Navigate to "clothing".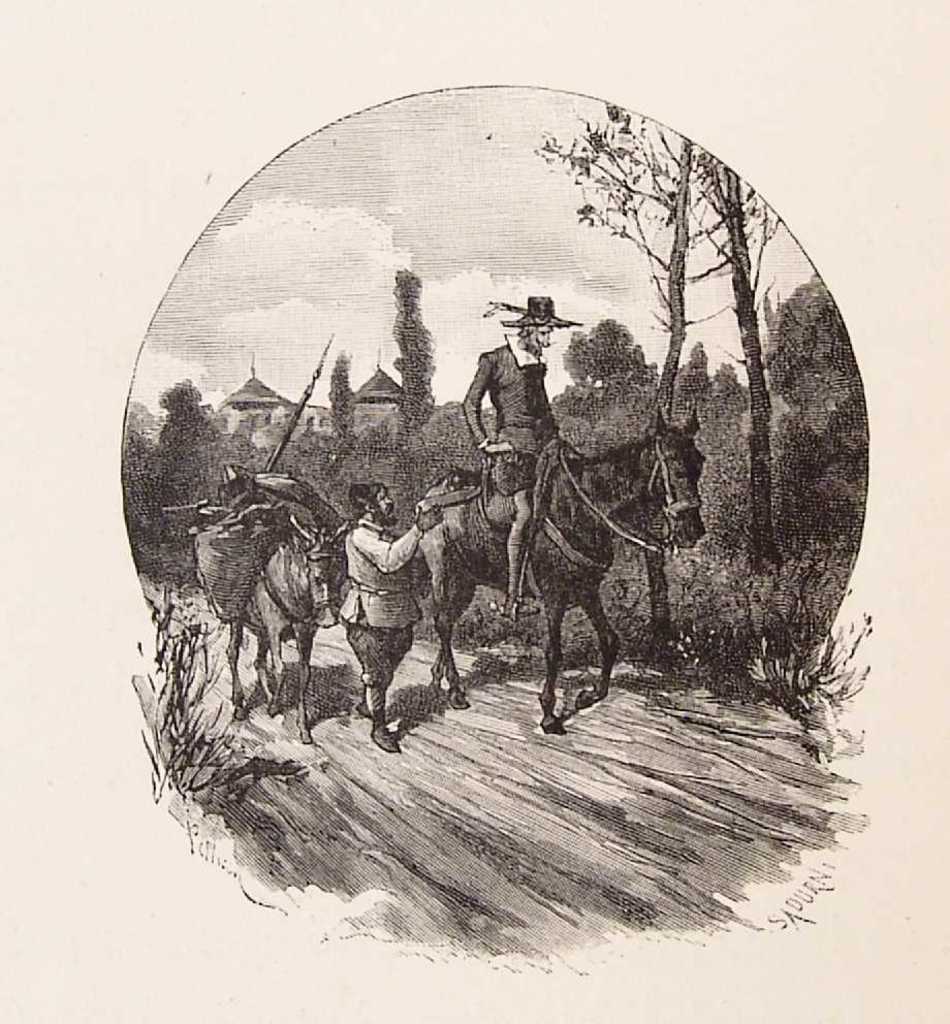
Navigation target: (446,331,561,547).
